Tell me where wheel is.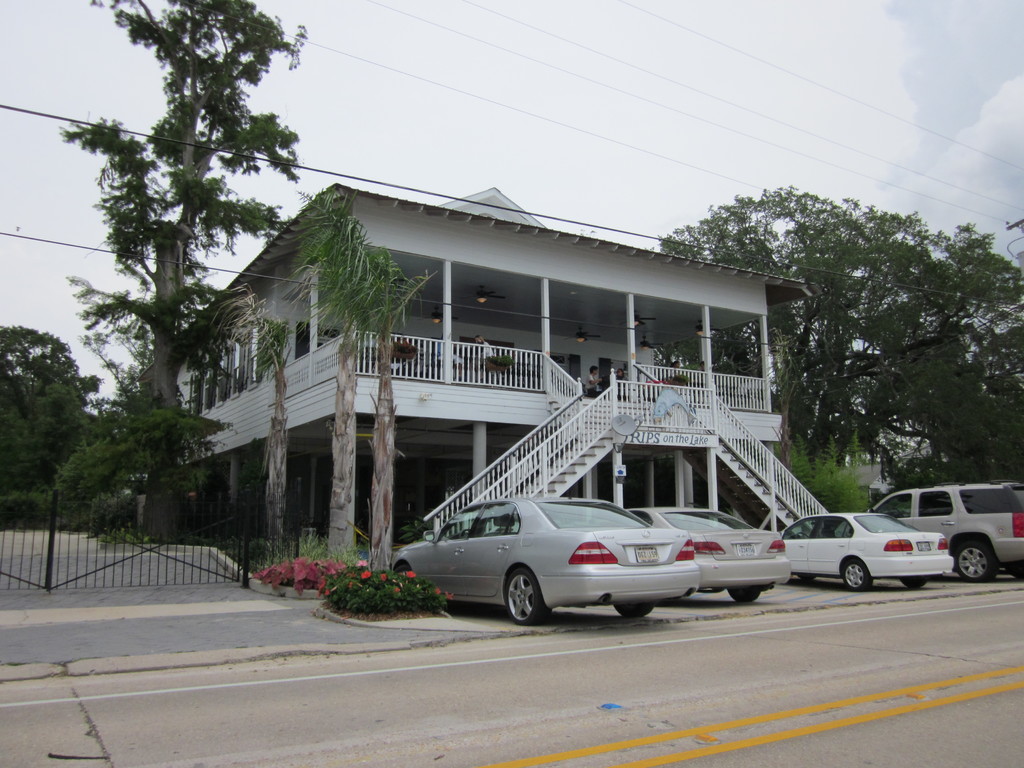
wheel is at BBox(612, 602, 650, 616).
